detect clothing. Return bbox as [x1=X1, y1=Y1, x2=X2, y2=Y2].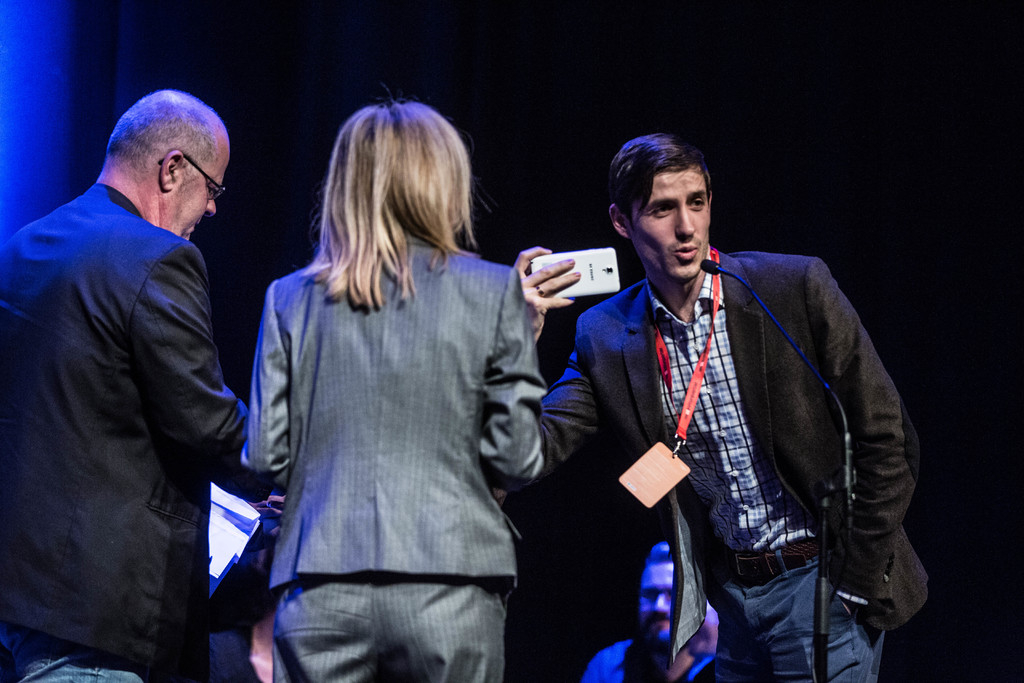
[x1=230, y1=189, x2=569, y2=655].
